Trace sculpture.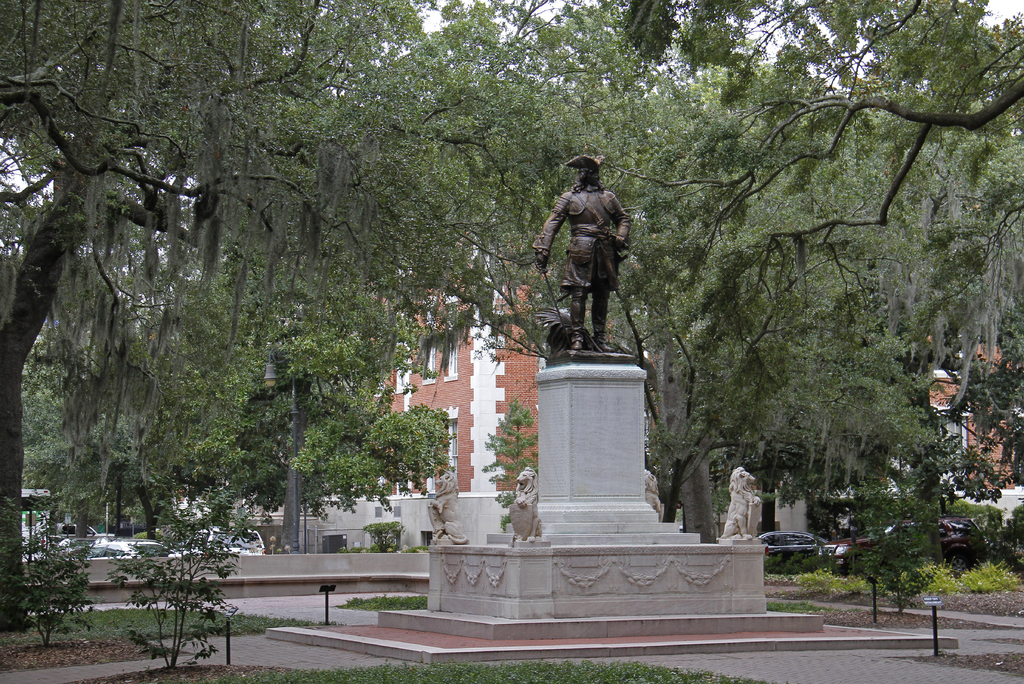
Traced to x1=505, y1=459, x2=546, y2=545.
